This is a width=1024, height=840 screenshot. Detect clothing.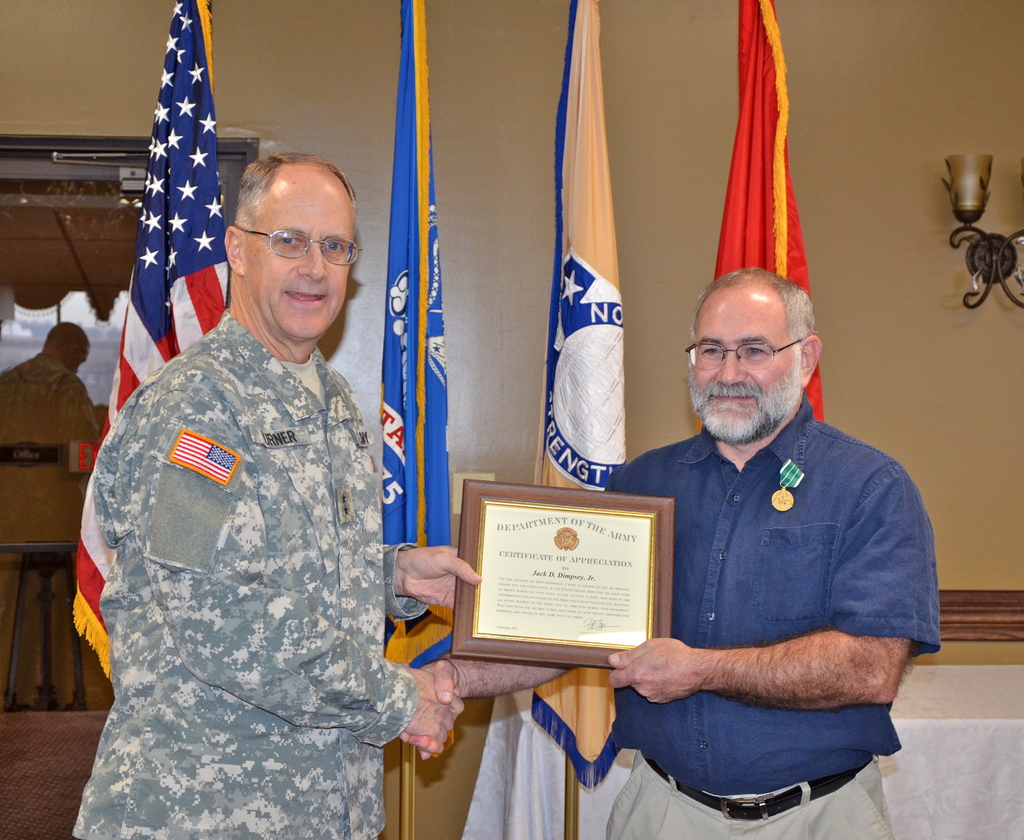
[74, 303, 422, 839].
